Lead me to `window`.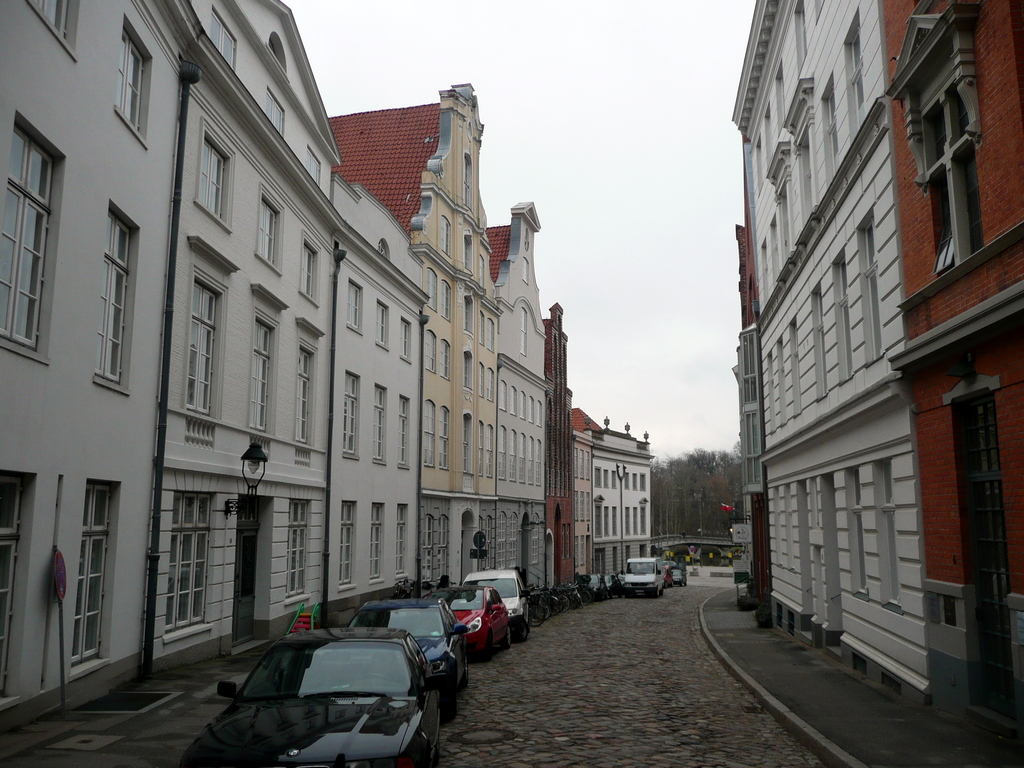
Lead to x1=464 y1=299 x2=472 y2=339.
